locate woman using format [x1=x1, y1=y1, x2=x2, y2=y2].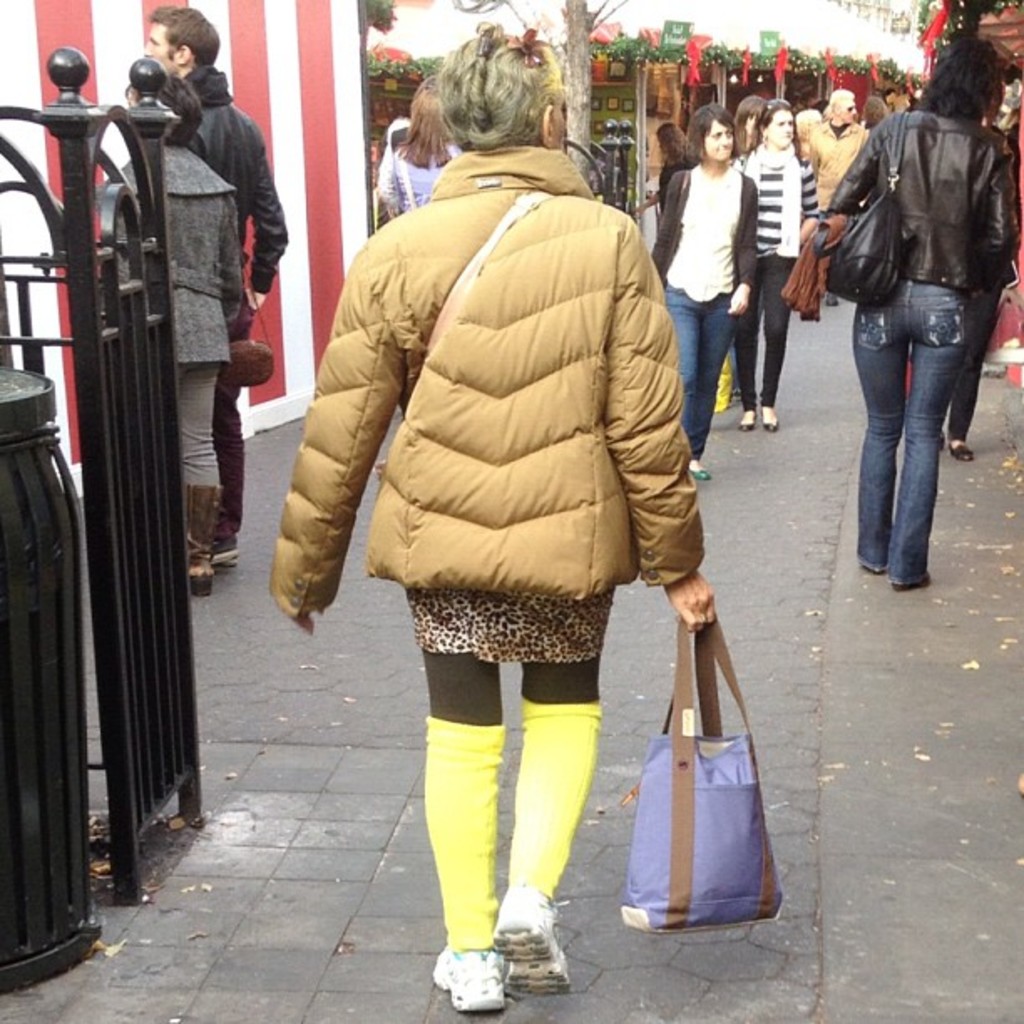
[x1=860, y1=95, x2=890, y2=132].
